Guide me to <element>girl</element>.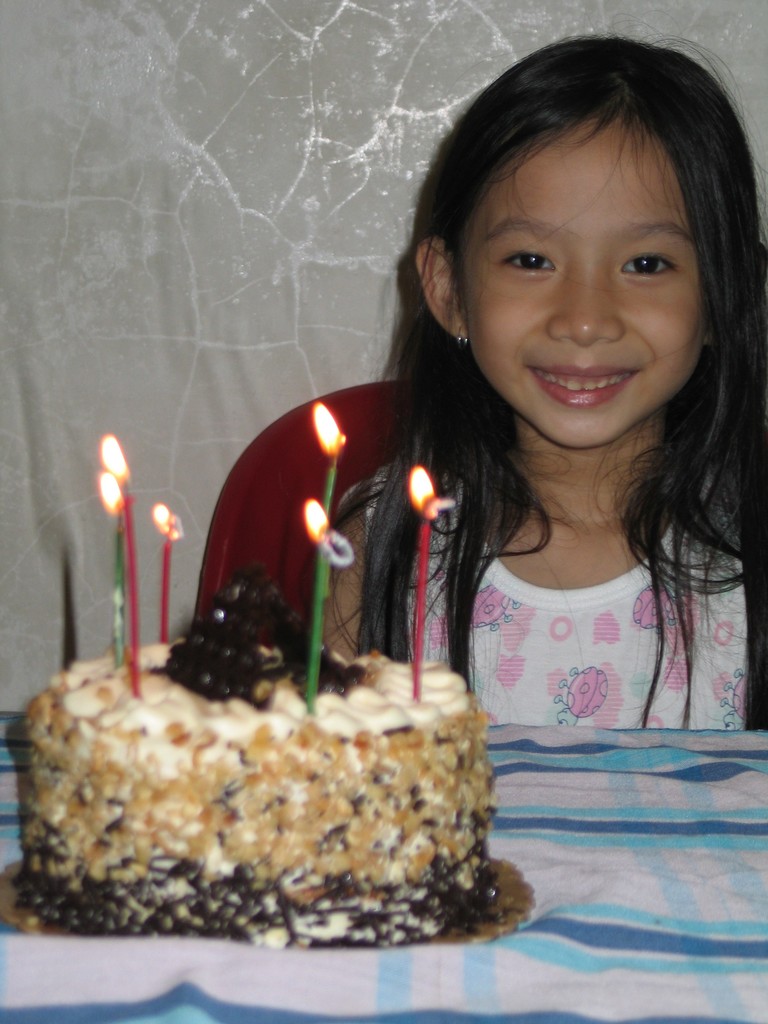
Guidance: locate(313, 28, 767, 717).
